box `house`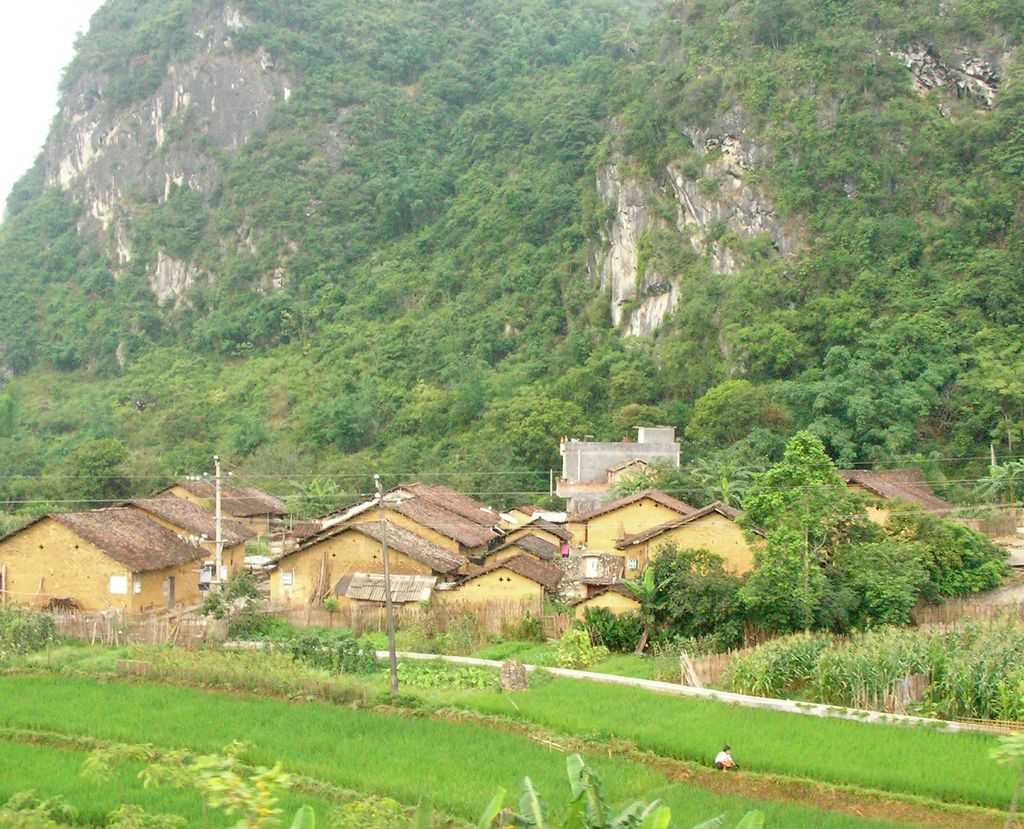
[left=0, top=507, right=211, bottom=624]
